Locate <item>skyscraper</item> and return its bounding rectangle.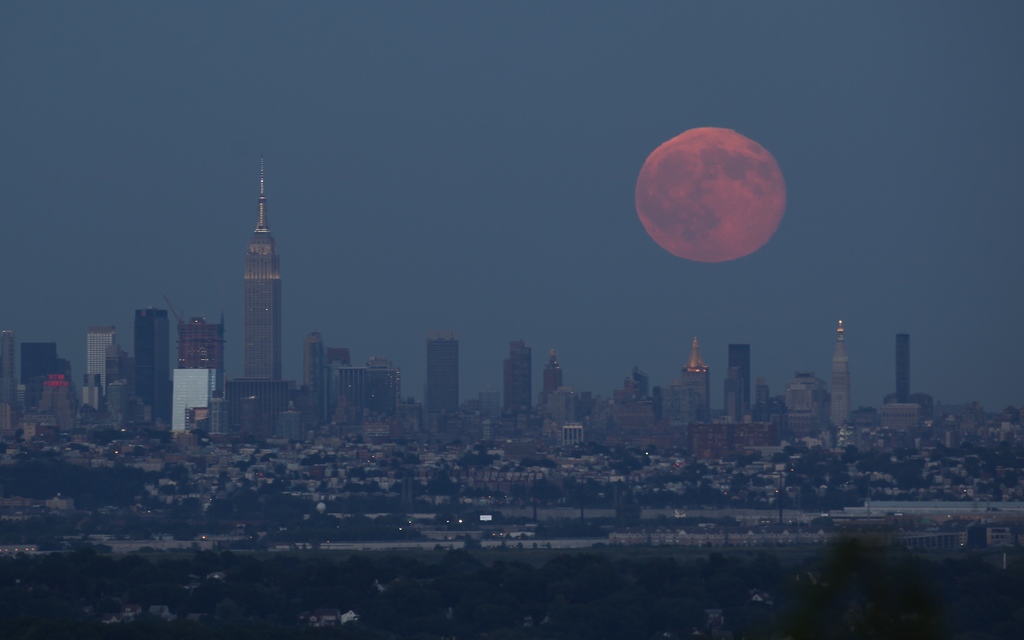
502,332,534,420.
